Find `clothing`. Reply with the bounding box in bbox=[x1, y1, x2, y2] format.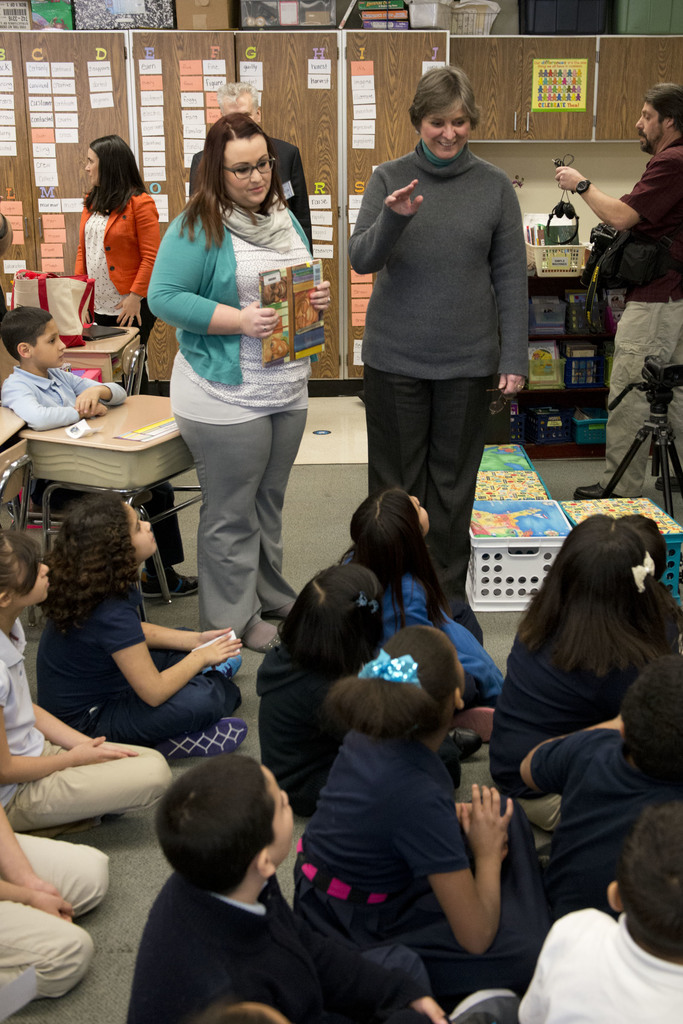
bbox=[188, 134, 313, 256].
